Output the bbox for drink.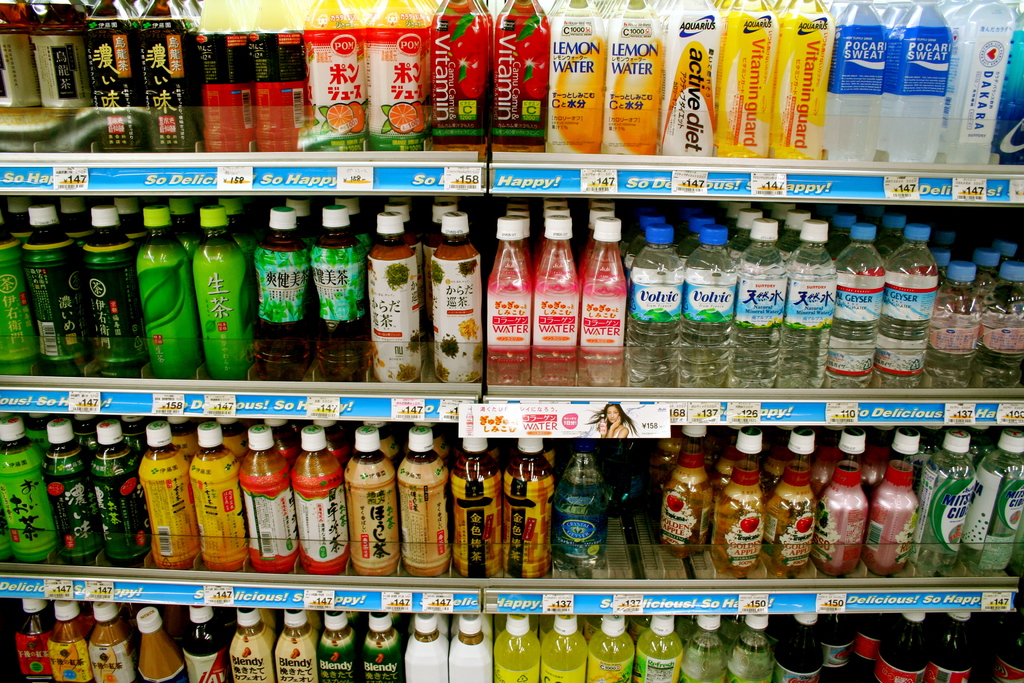
182:605:230:682.
